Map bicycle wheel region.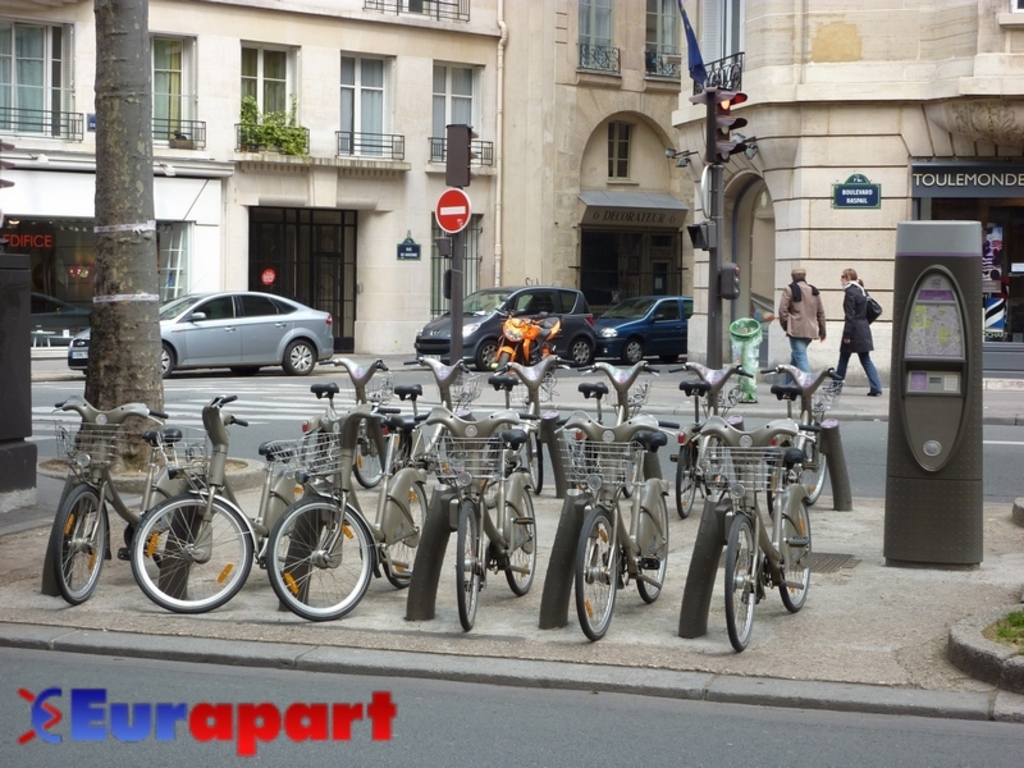
Mapped to x1=773, y1=492, x2=818, y2=614.
